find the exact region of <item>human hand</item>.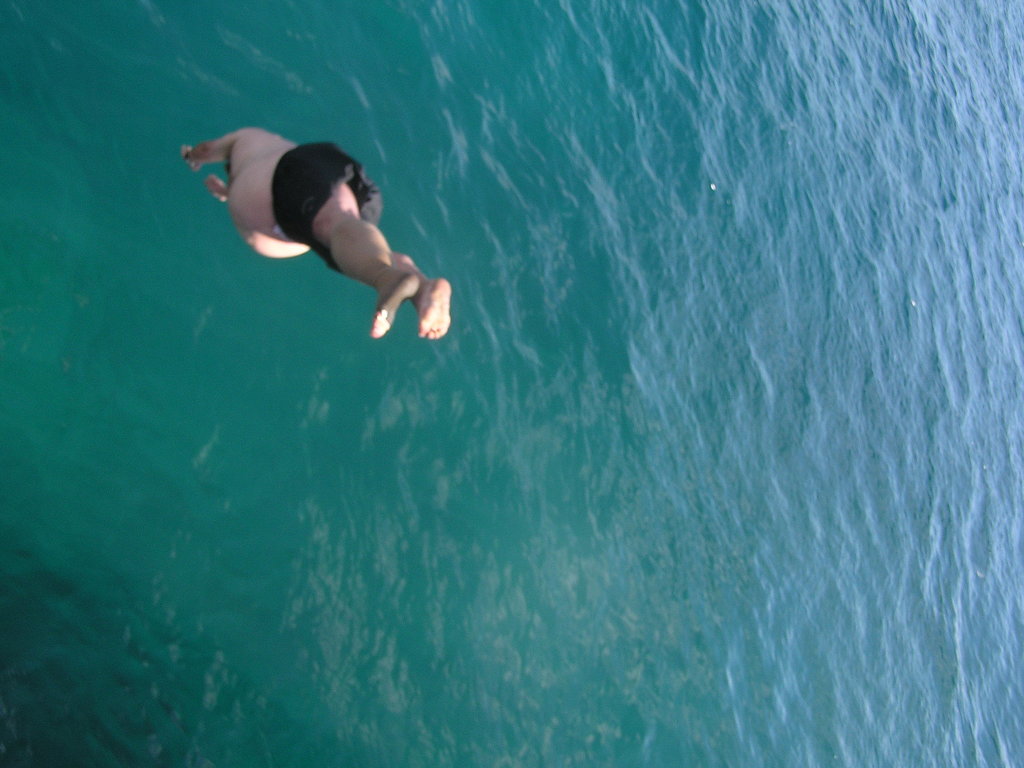
Exact region: [201,175,227,204].
